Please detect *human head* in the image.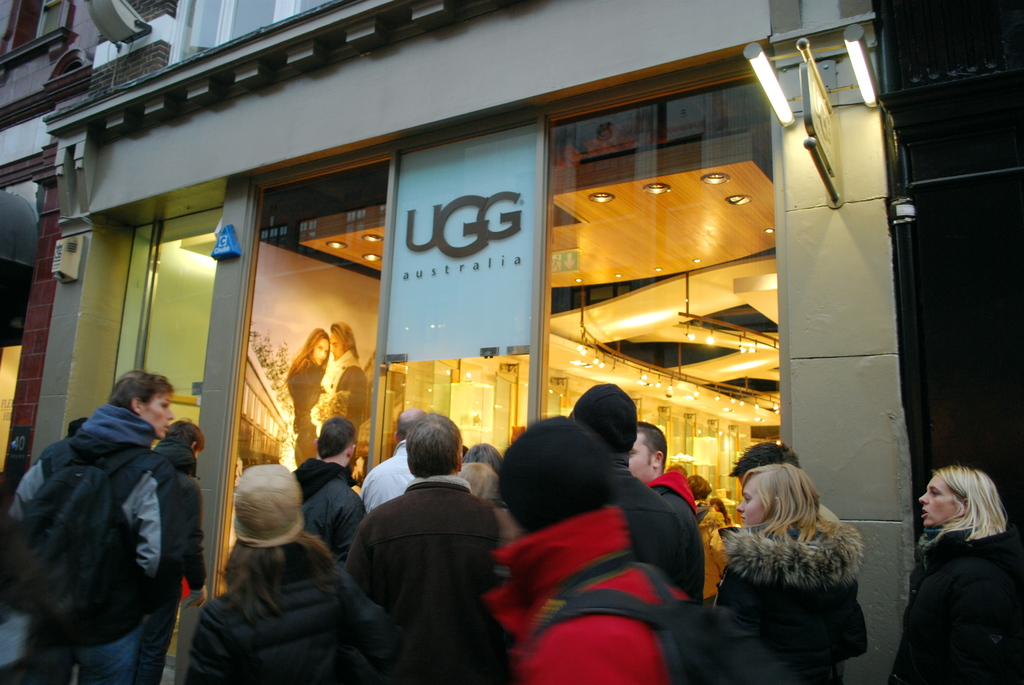
x1=688, y1=476, x2=706, y2=503.
